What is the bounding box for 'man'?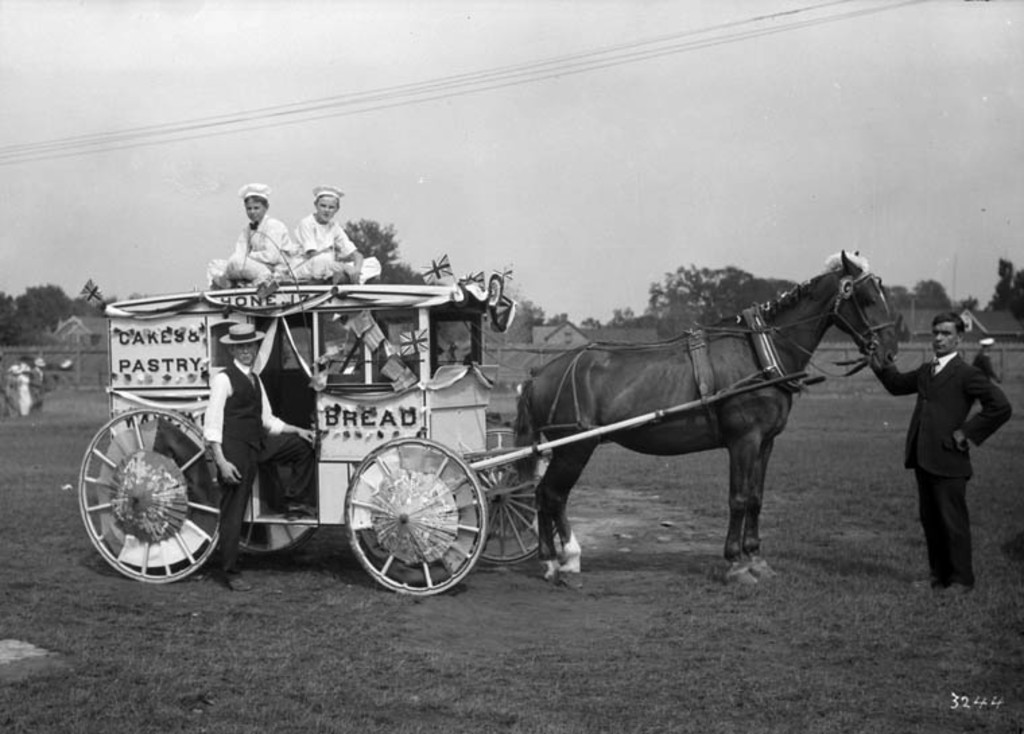
BBox(199, 314, 326, 595).
